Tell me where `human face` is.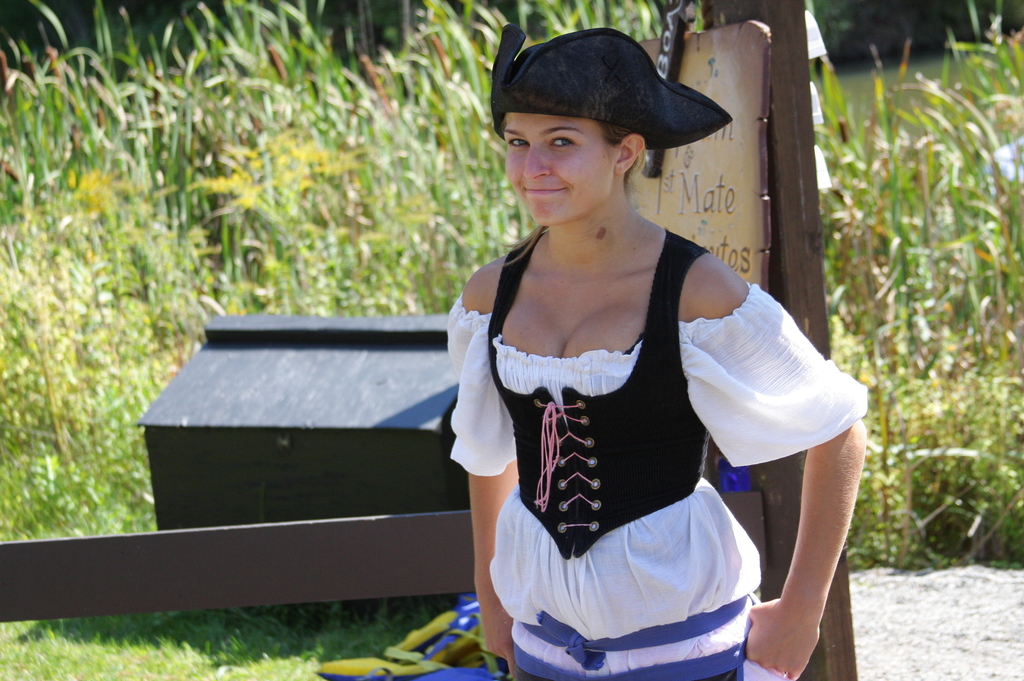
`human face` is at box=[506, 113, 613, 225].
